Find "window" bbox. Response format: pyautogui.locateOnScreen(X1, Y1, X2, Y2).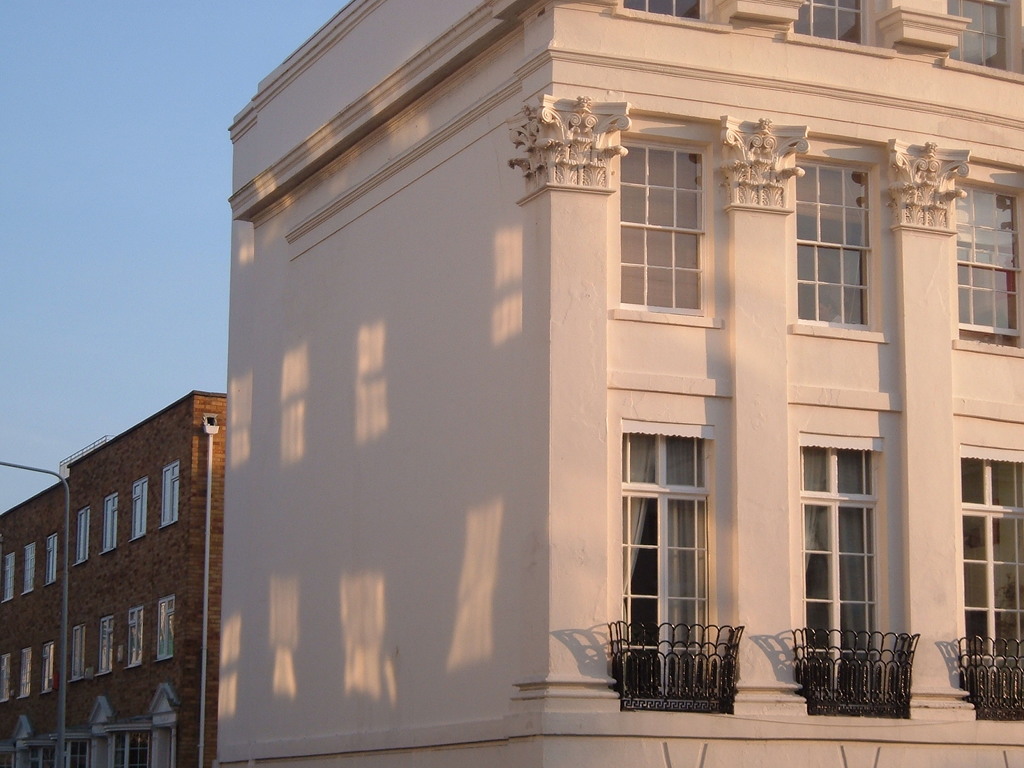
pyautogui.locateOnScreen(965, 444, 1023, 697).
